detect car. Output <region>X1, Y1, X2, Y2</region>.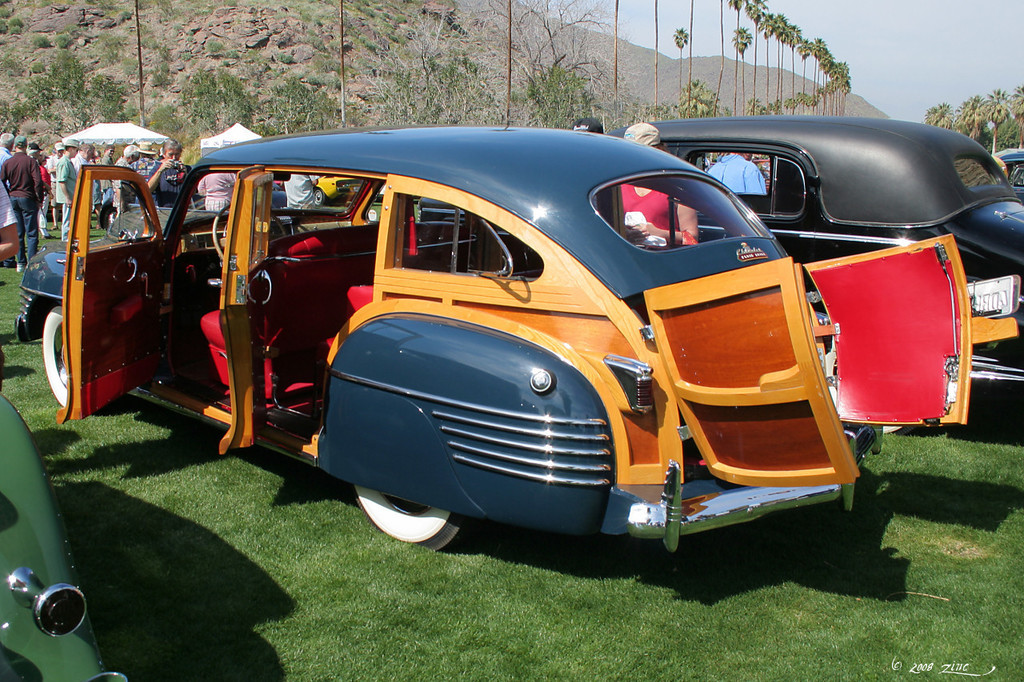
<region>0, 393, 129, 681</region>.
